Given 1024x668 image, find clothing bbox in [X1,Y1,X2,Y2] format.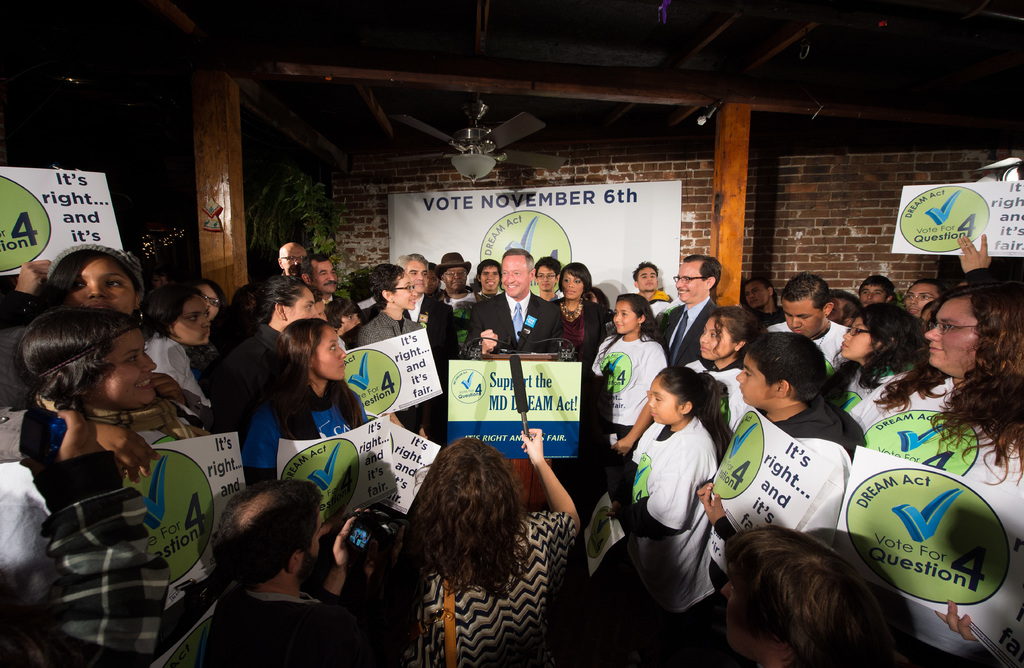
[351,306,425,348].
